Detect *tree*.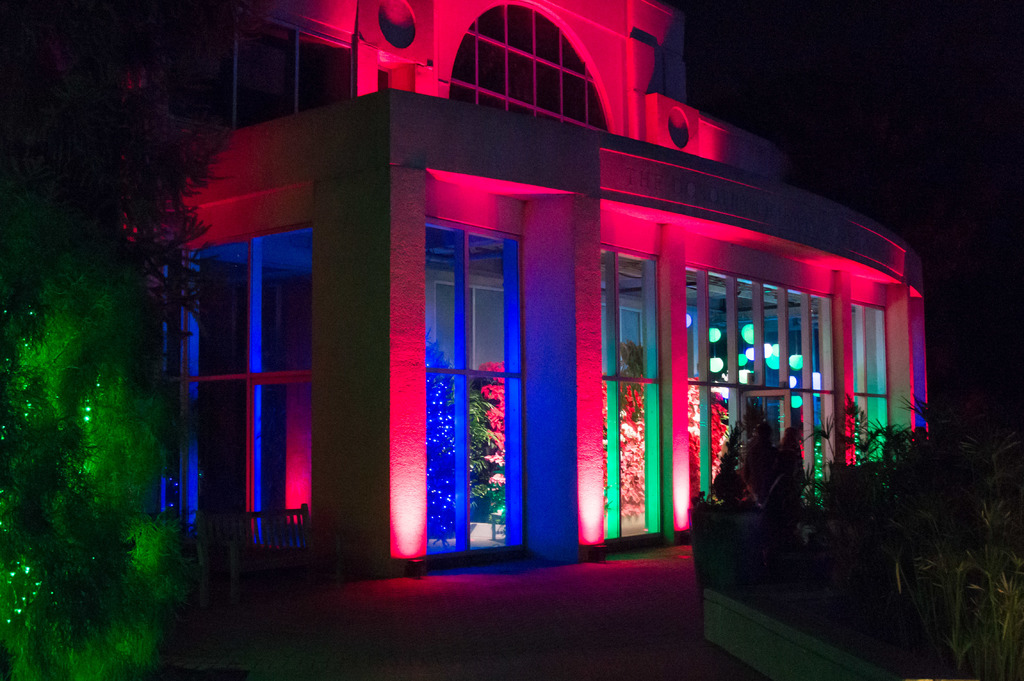
Detected at BBox(470, 370, 511, 507).
